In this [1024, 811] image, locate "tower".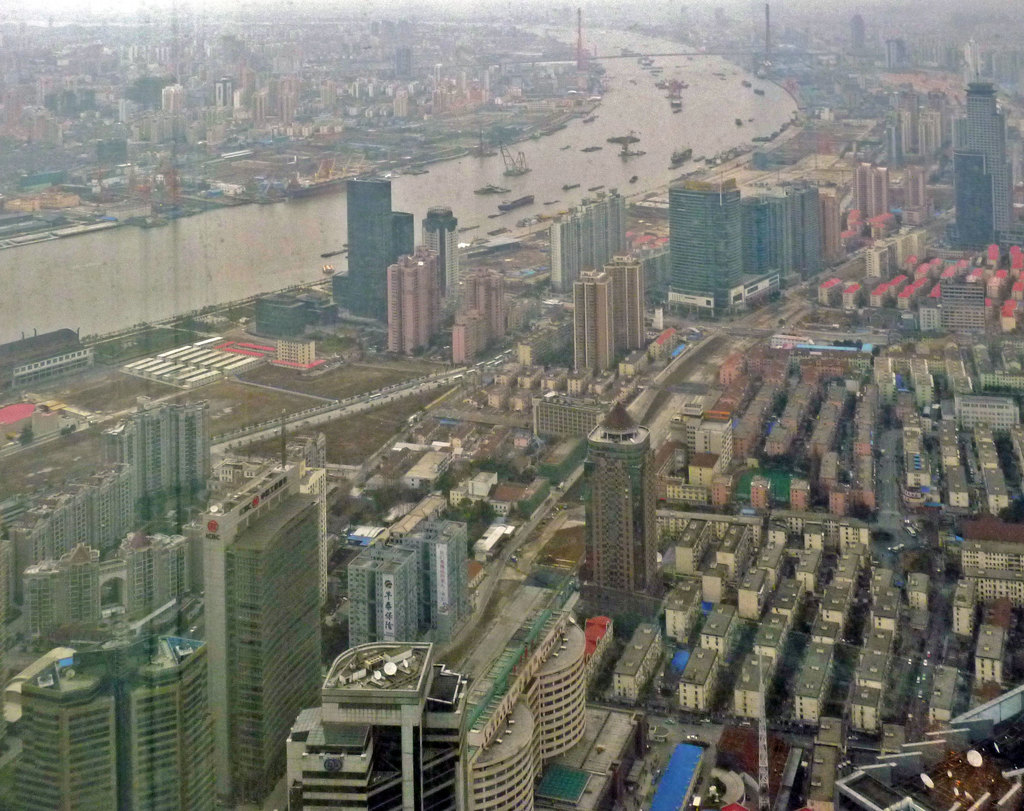
Bounding box: BBox(387, 248, 435, 359).
